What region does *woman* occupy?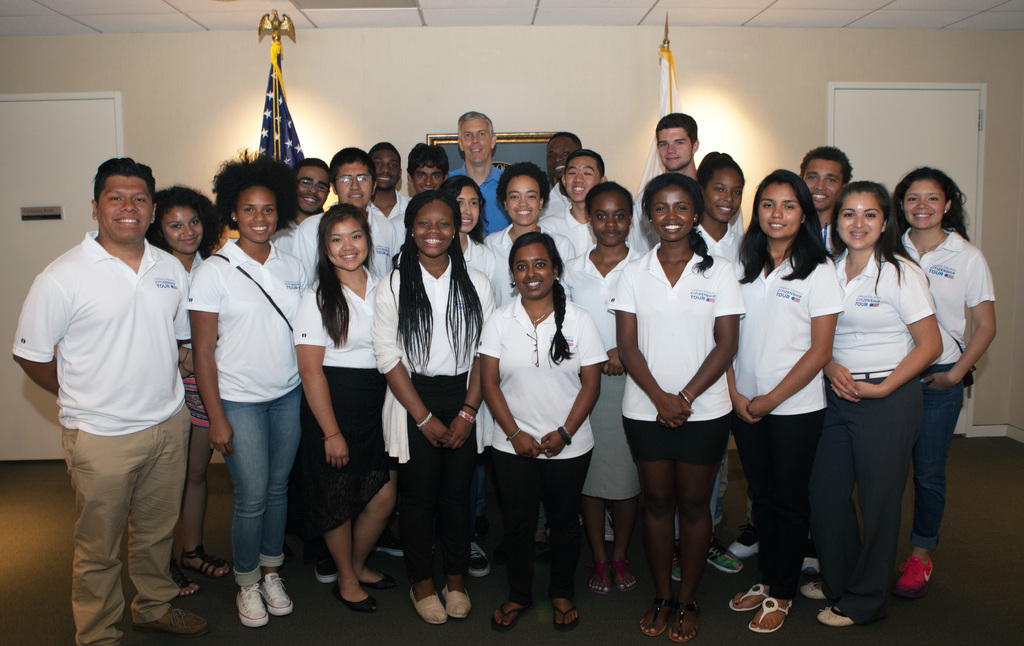
select_region(481, 225, 612, 634).
